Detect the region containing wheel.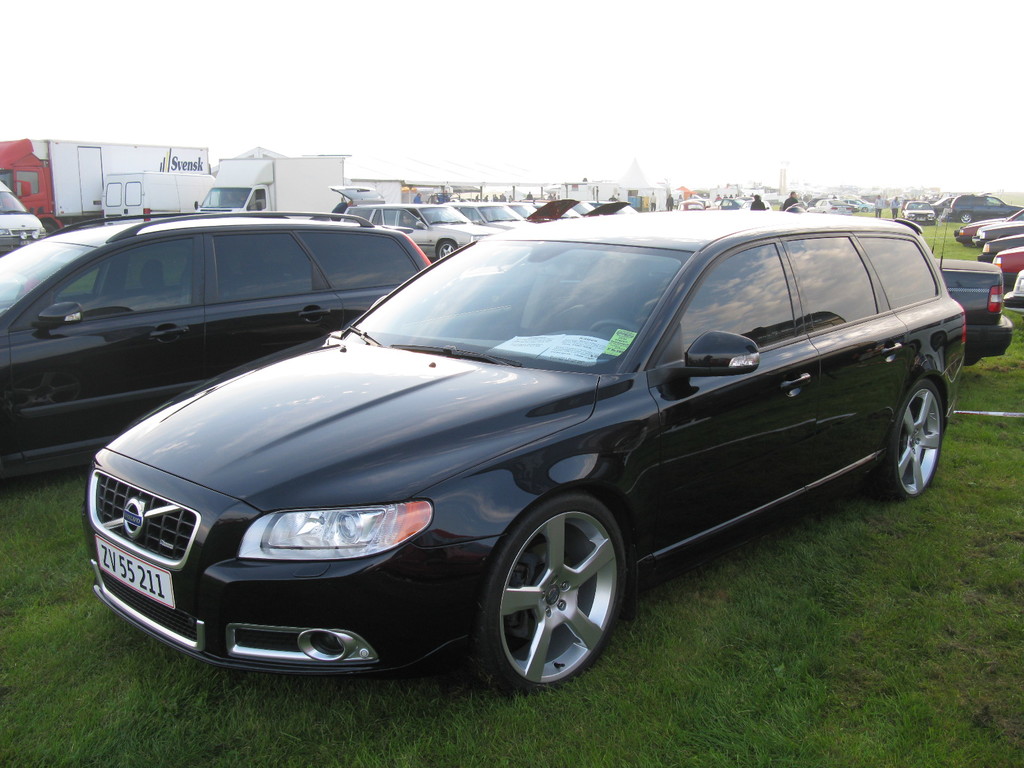
detection(436, 239, 456, 260).
